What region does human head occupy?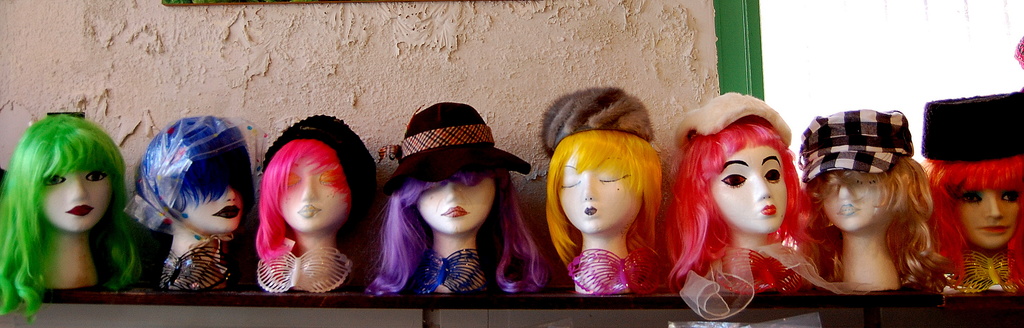
[10, 110, 125, 239].
